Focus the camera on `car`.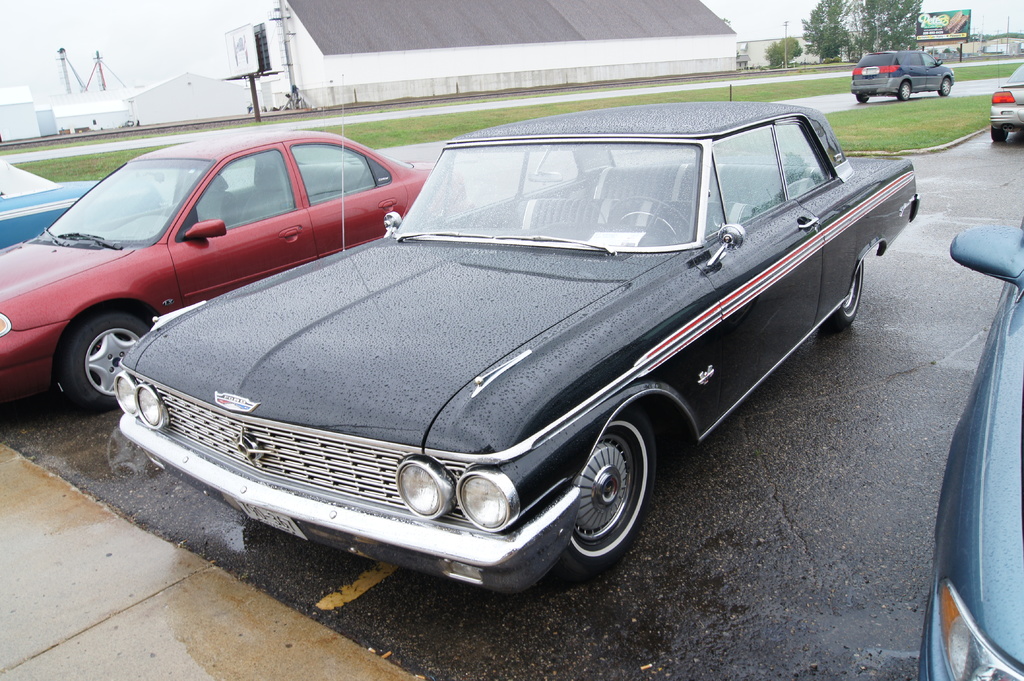
Focus region: region(113, 83, 920, 597).
